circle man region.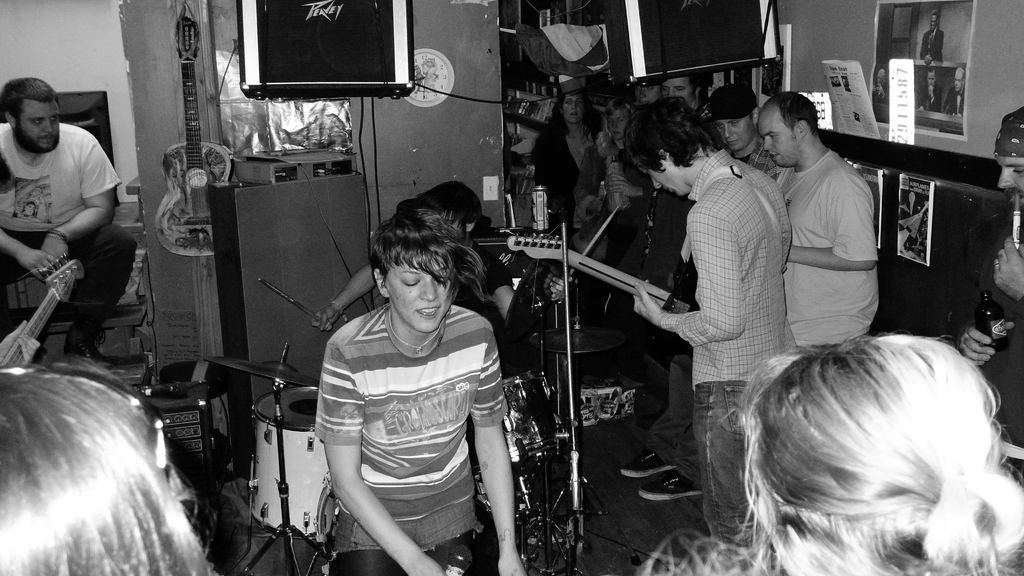
Region: (x1=0, y1=72, x2=134, y2=366).
